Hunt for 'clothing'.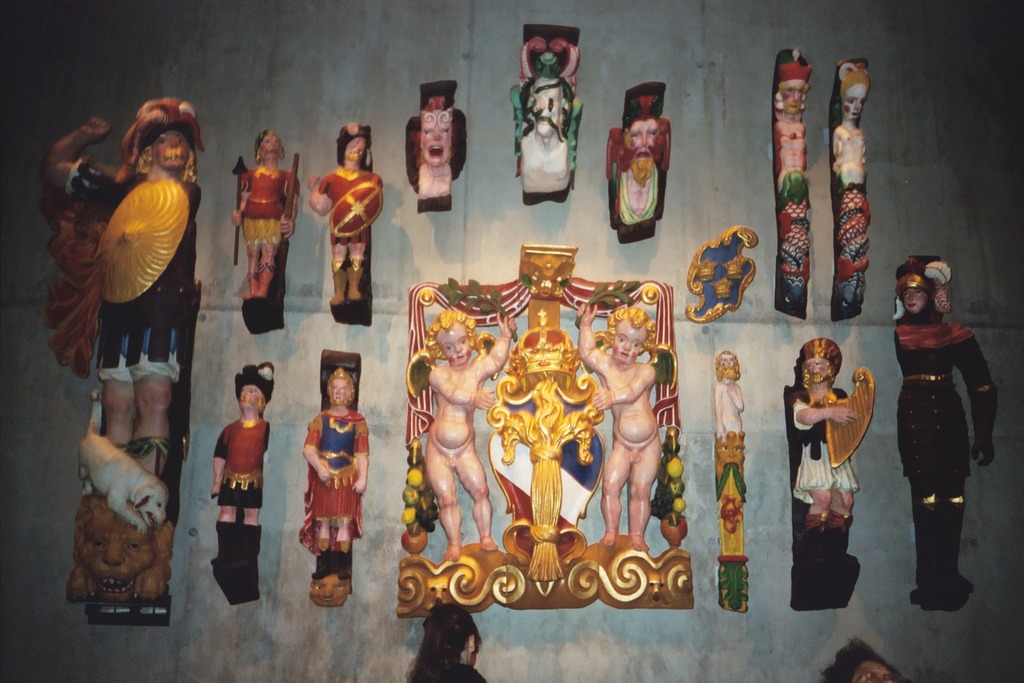
Hunted down at bbox(66, 152, 185, 376).
